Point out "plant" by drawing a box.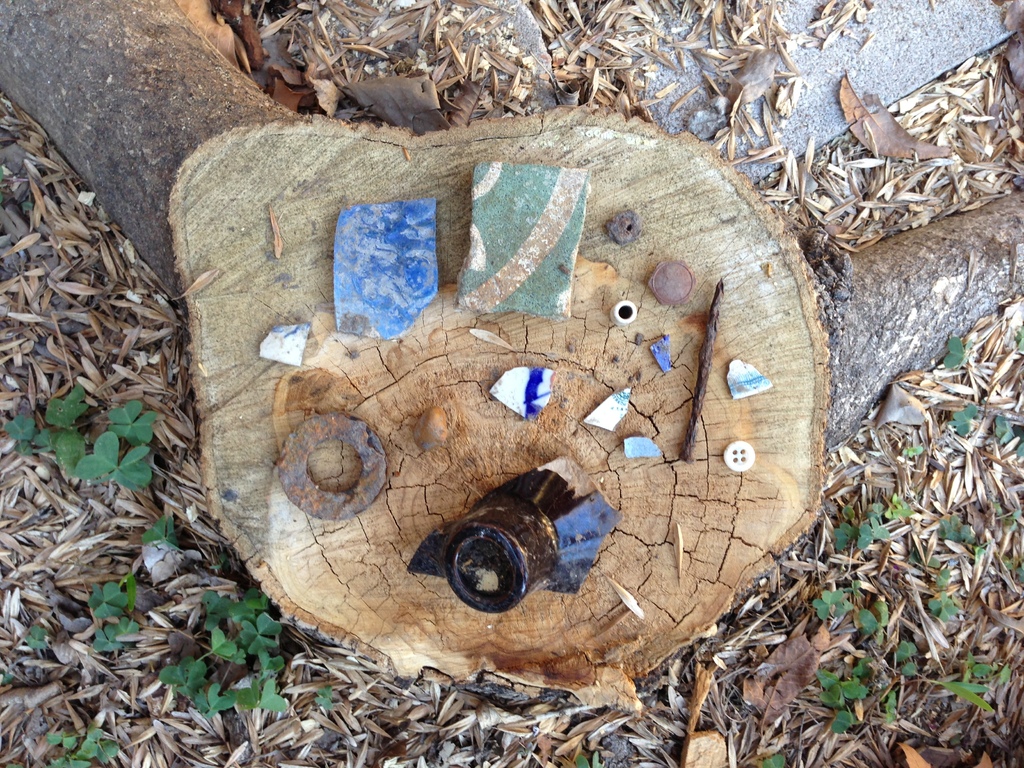
box(311, 688, 336, 716).
